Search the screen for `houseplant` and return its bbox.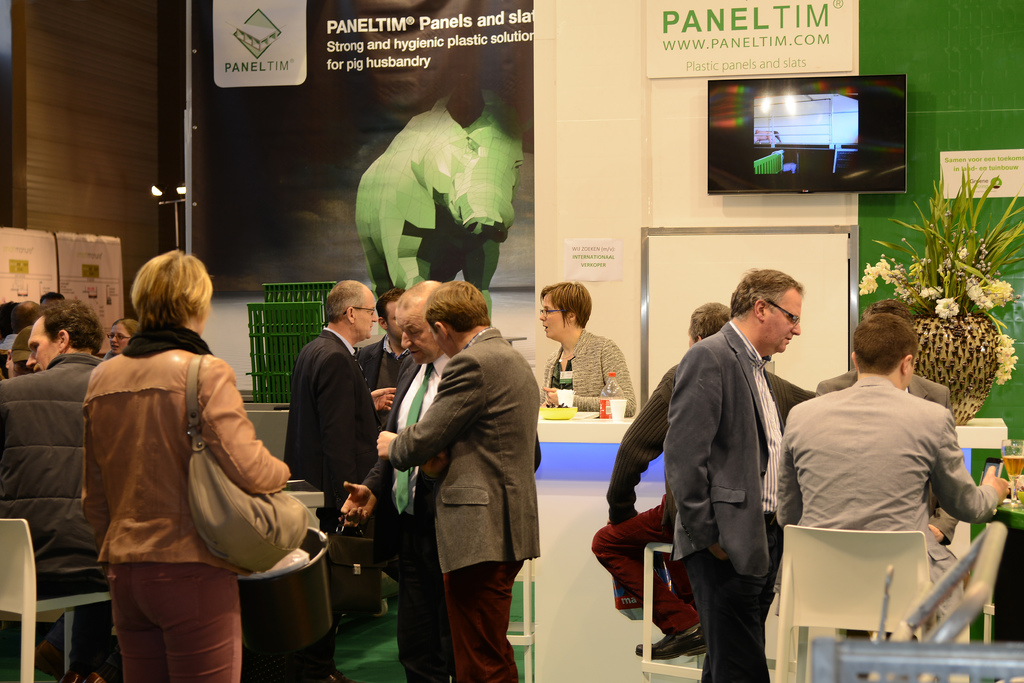
Found: box(888, 174, 1016, 426).
